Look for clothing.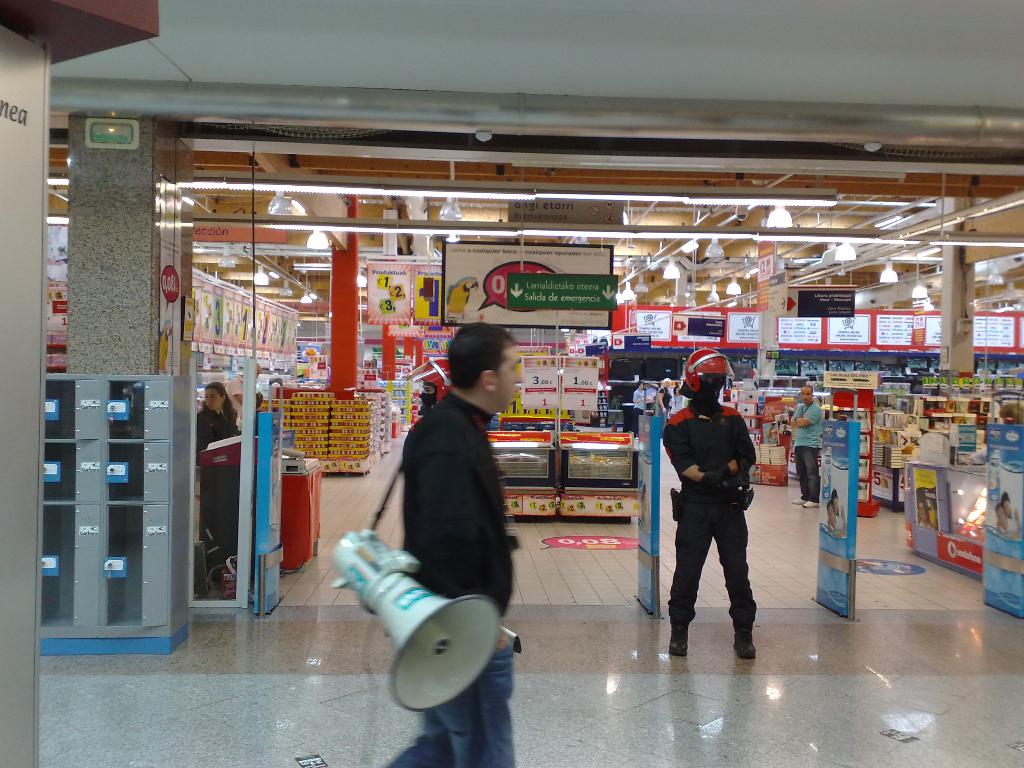
Found: {"left": 793, "top": 399, "right": 824, "bottom": 502}.
